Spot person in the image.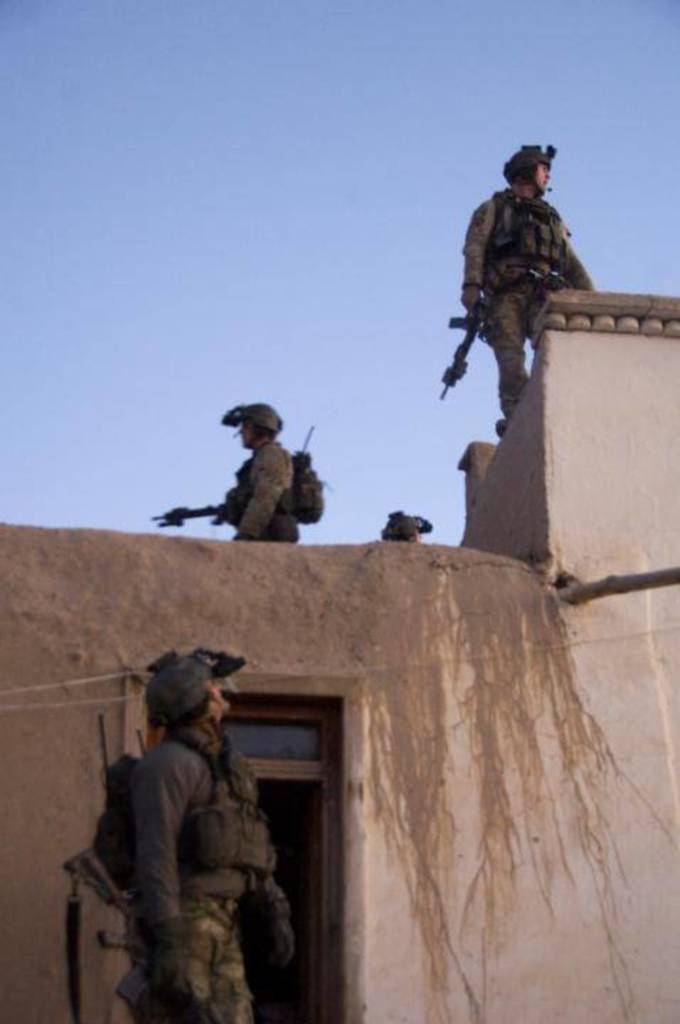
person found at locate(84, 651, 302, 1023).
